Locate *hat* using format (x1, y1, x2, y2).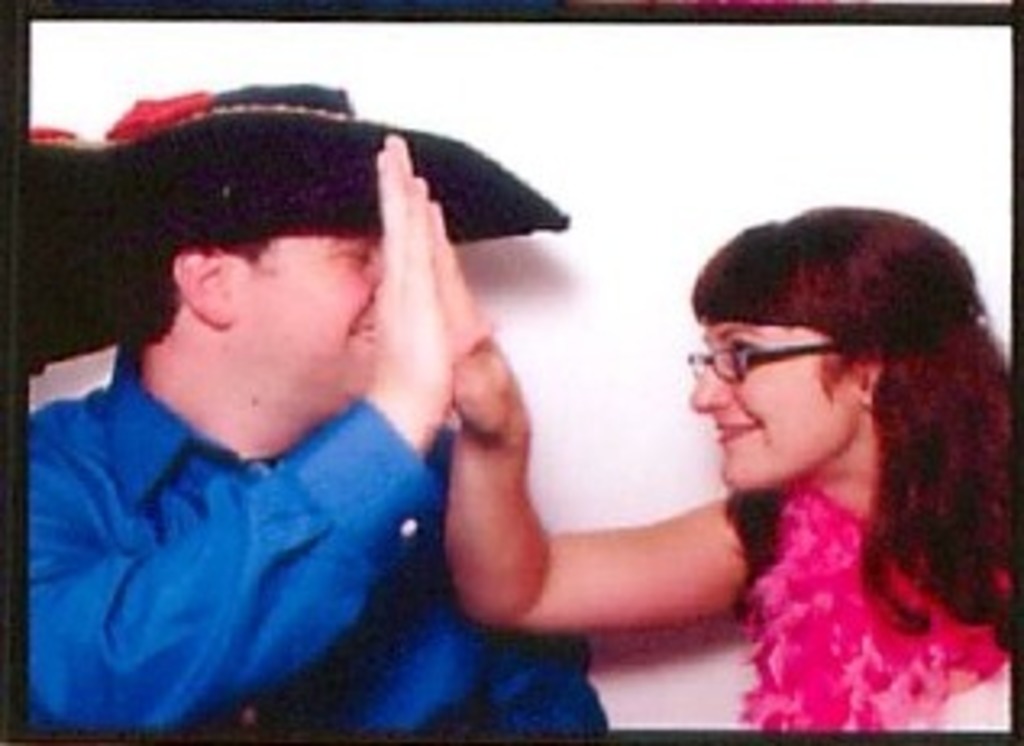
(19, 78, 575, 362).
